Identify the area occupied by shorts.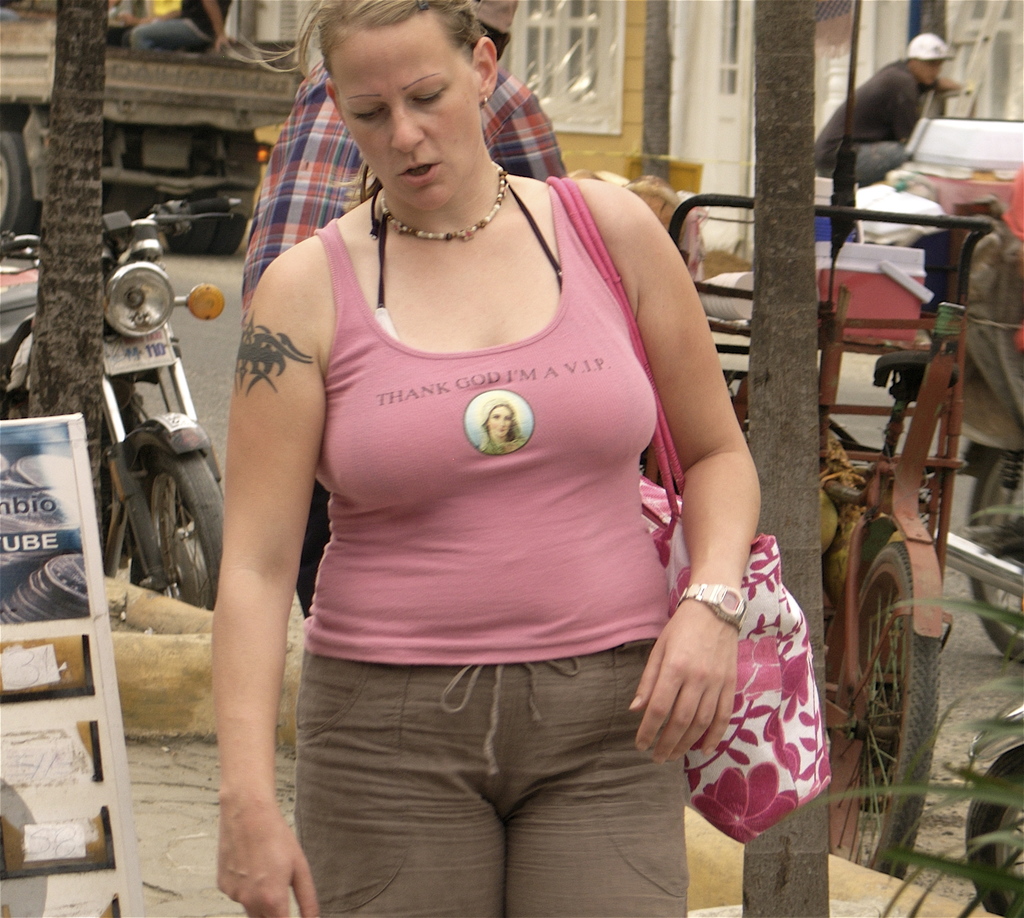
Area: [left=250, top=613, right=732, bottom=898].
